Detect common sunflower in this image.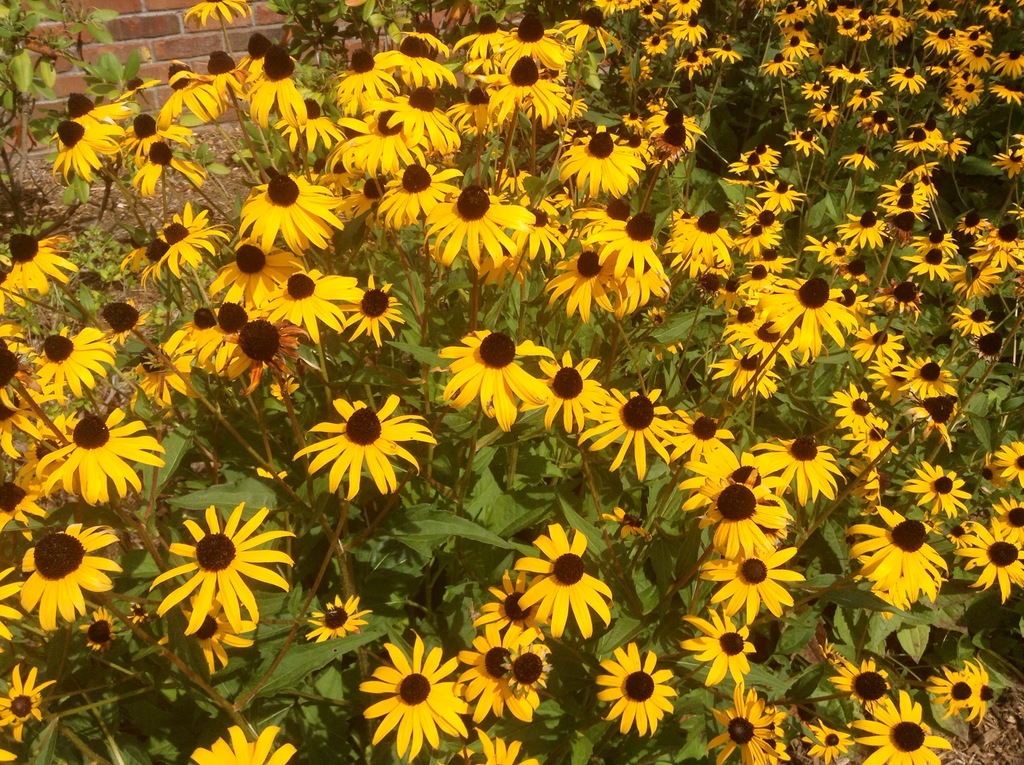
Detection: region(121, 103, 164, 165).
